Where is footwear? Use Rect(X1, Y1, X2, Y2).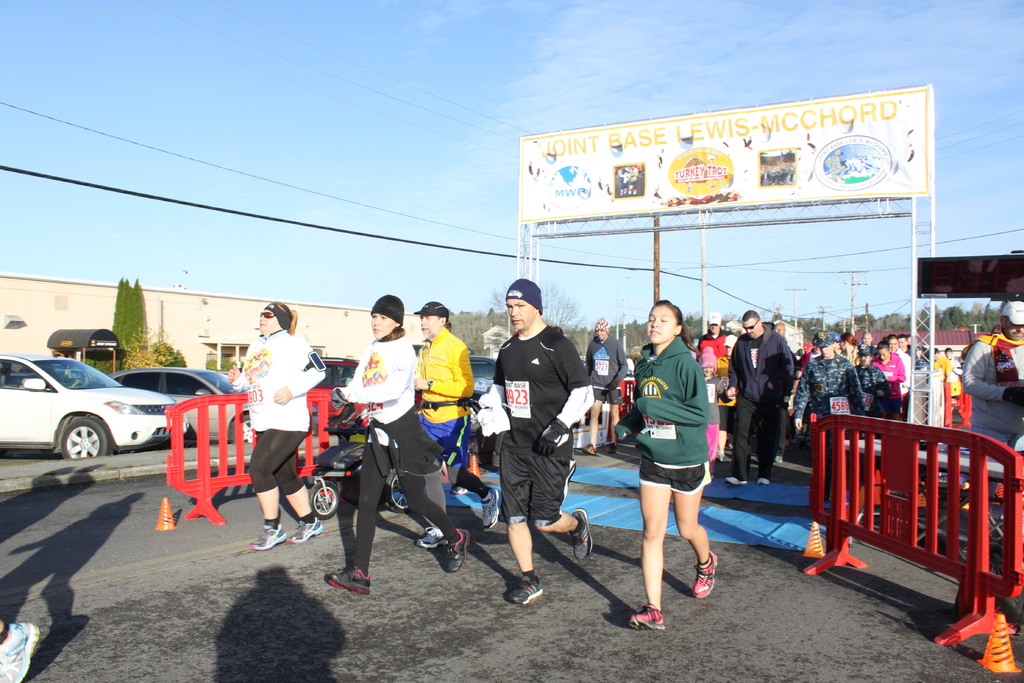
Rect(724, 477, 743, 487).
